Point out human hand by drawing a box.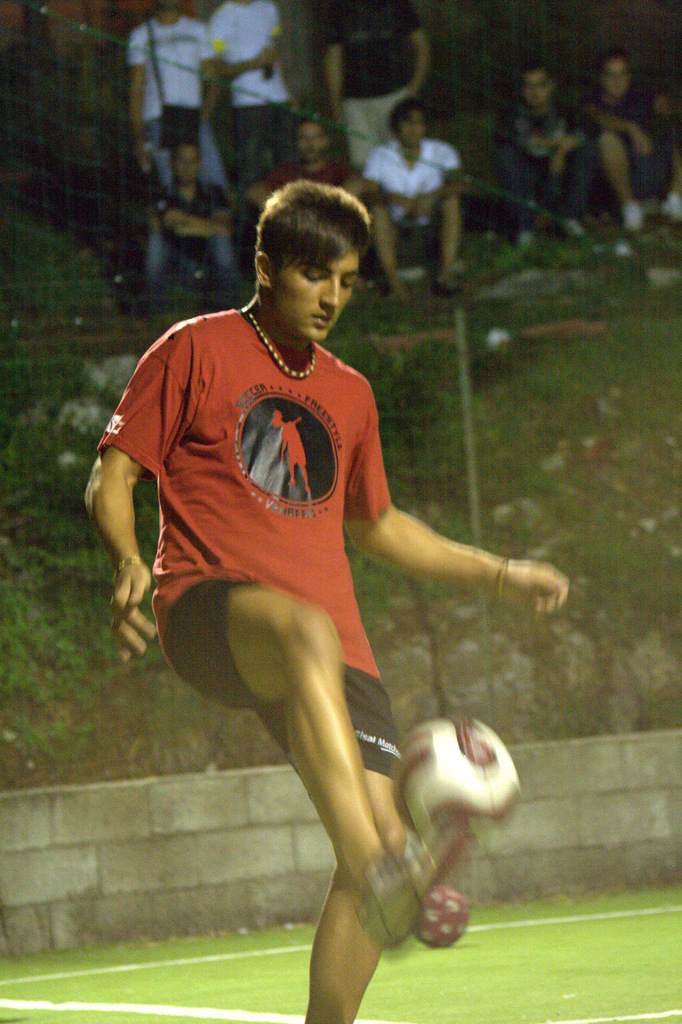
355/488/566/627.
